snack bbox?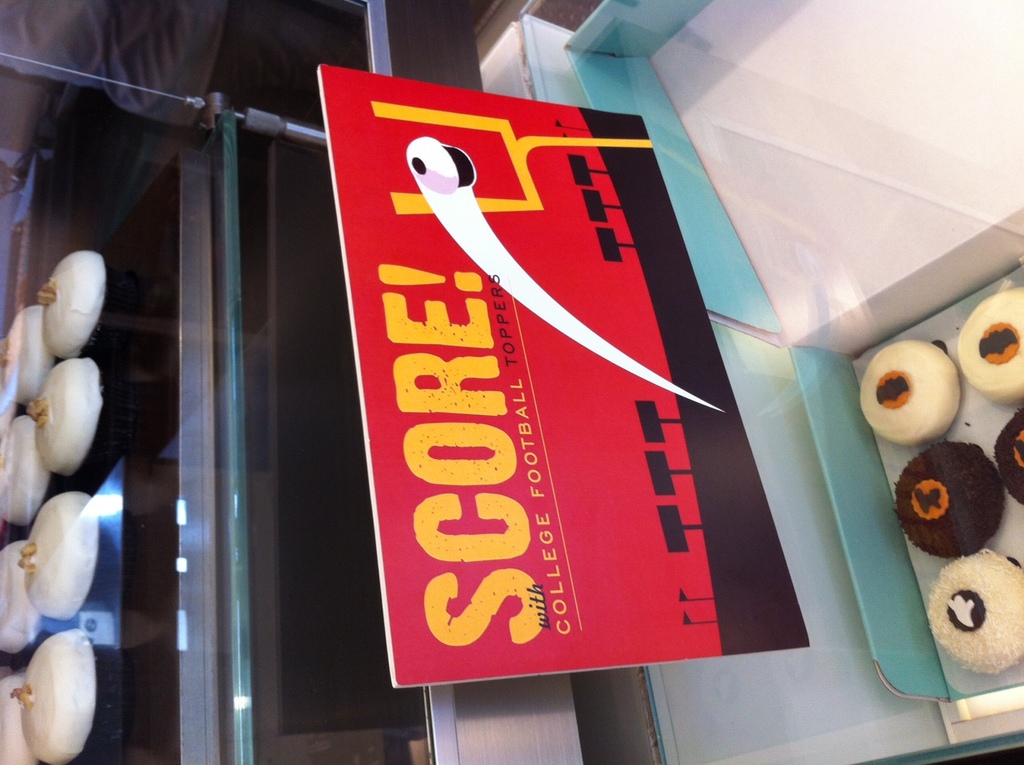
[966,293,1023,404]
